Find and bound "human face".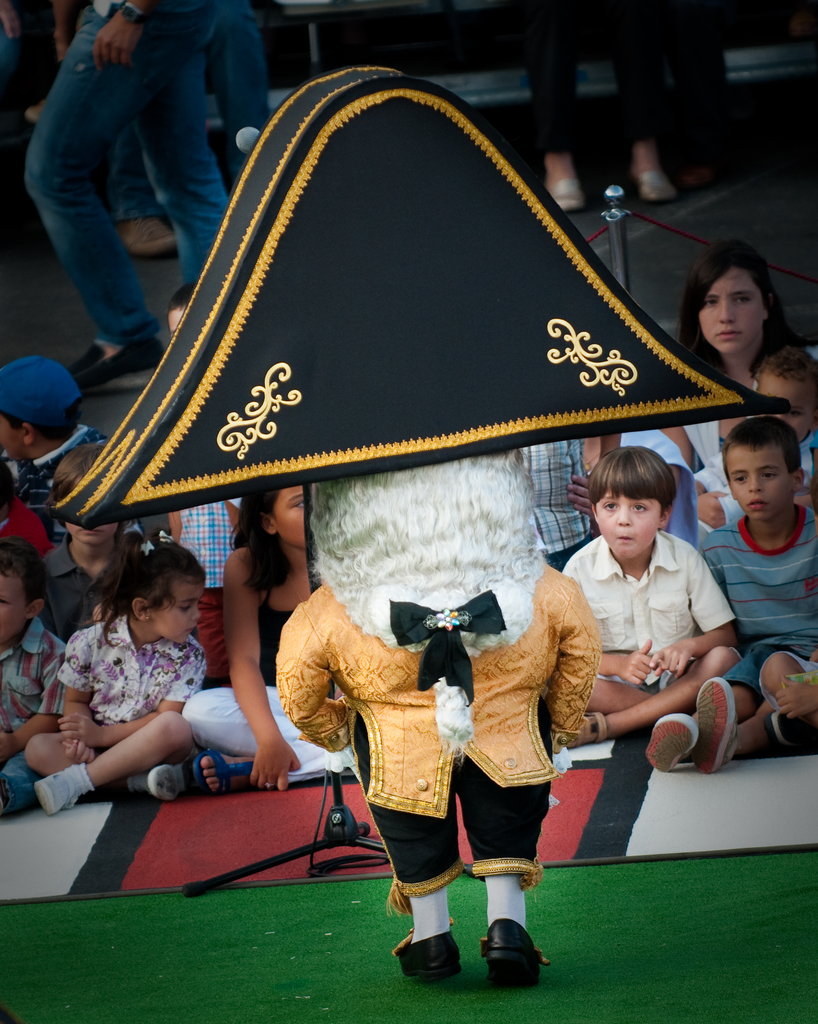
Bound: (x1=596, y1=493, x2=658, y2=557).
